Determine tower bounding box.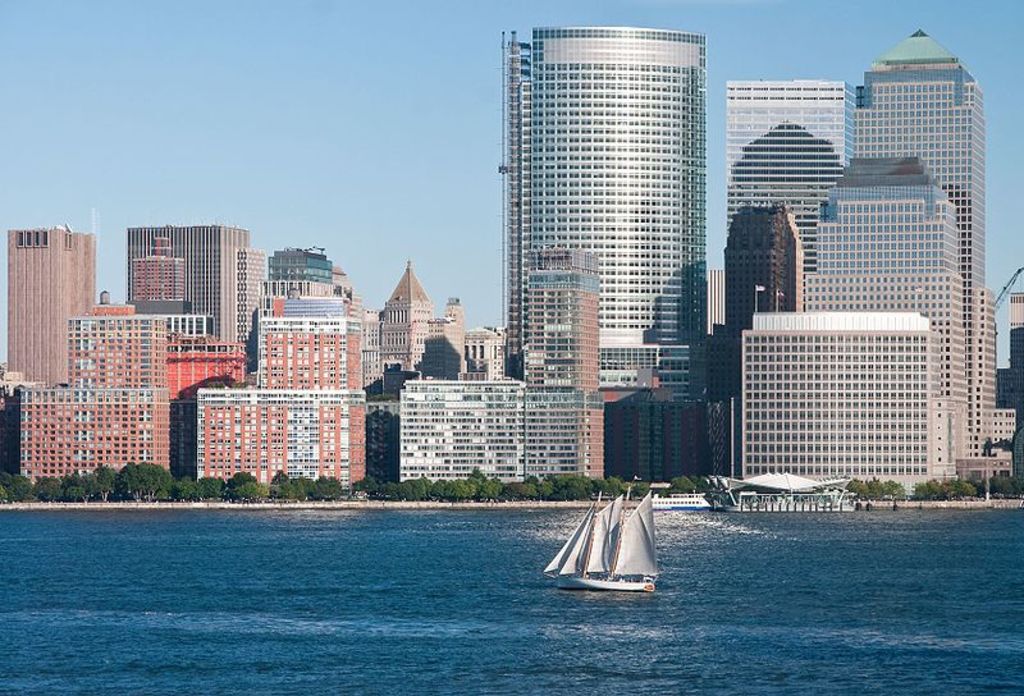
Determined: x1=257 y1=246 x2=369 y2=394.
